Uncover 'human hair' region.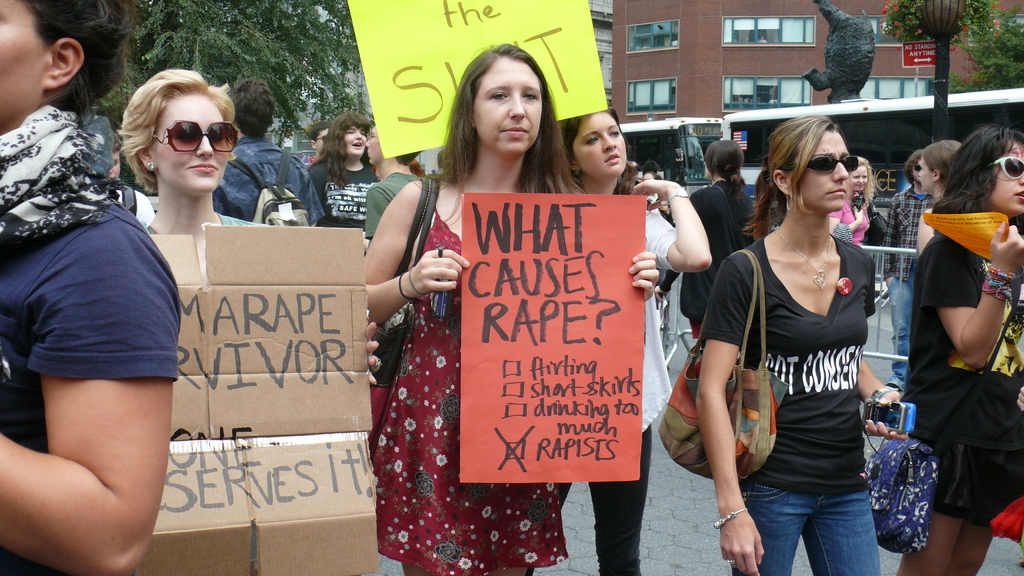
Uncovered: box(375, 157, 425, 177).
